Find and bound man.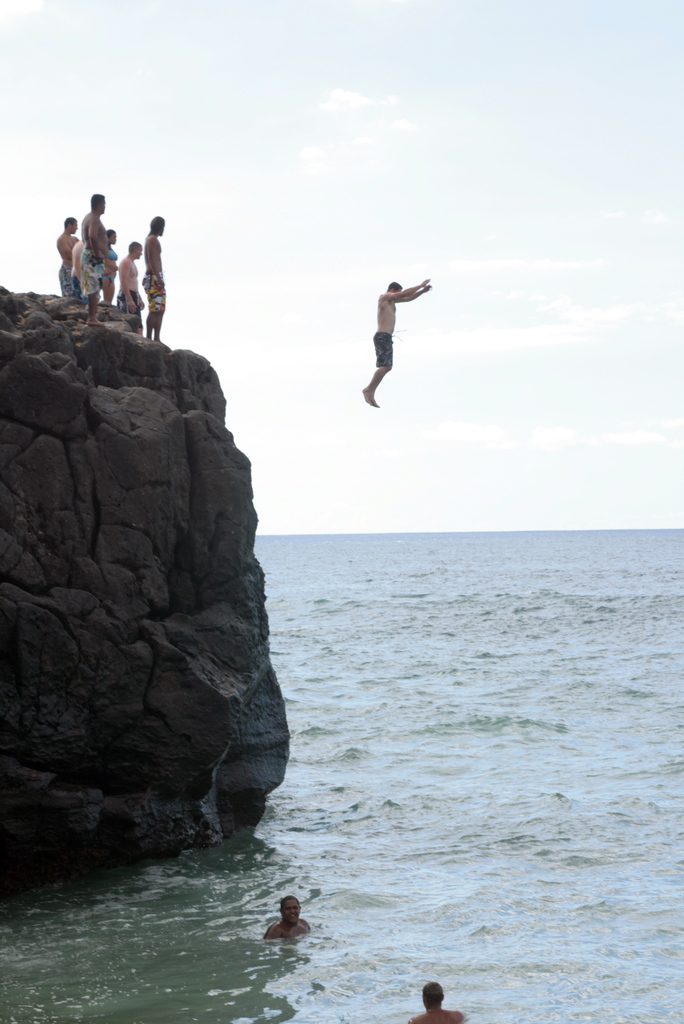
Bound: x1=402 y1=982 x2=466 y2=1023.
